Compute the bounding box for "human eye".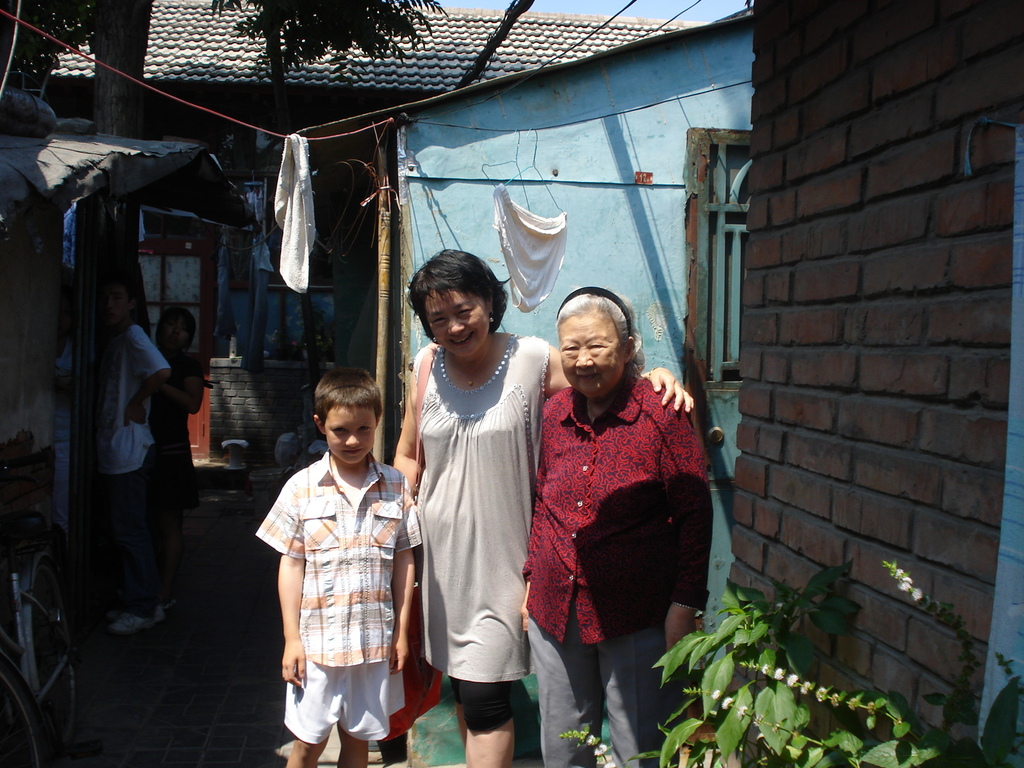
left=457, top=309, right=473, bottom=319.
